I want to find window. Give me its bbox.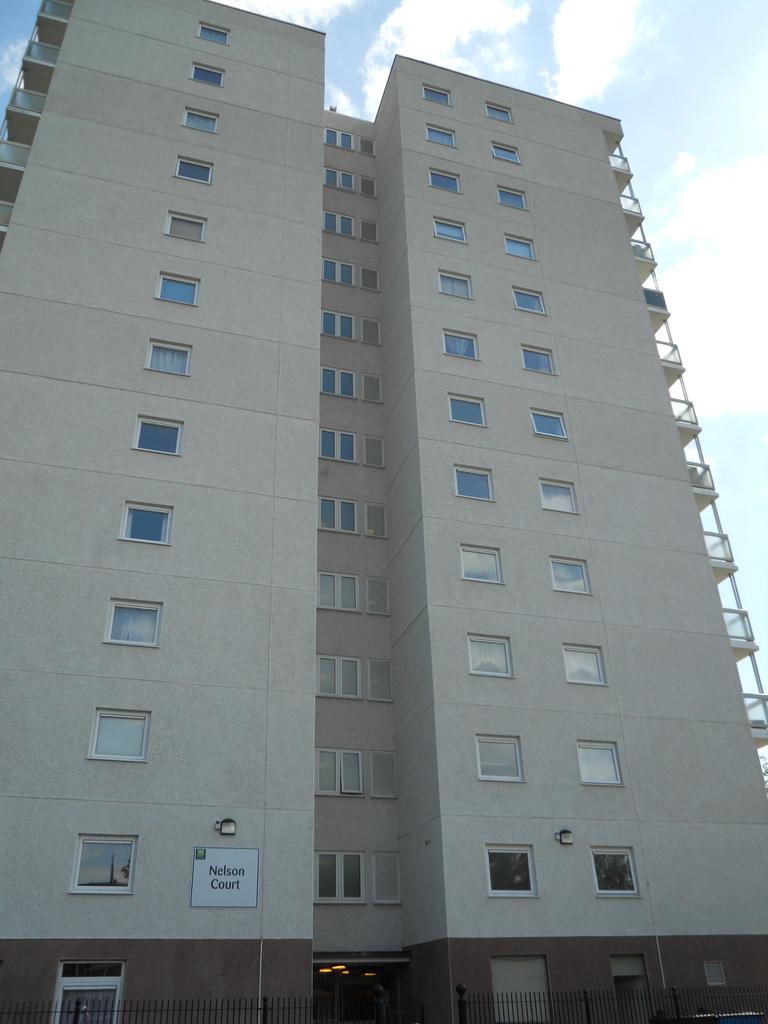
<box>176,161,216,183</box>.
